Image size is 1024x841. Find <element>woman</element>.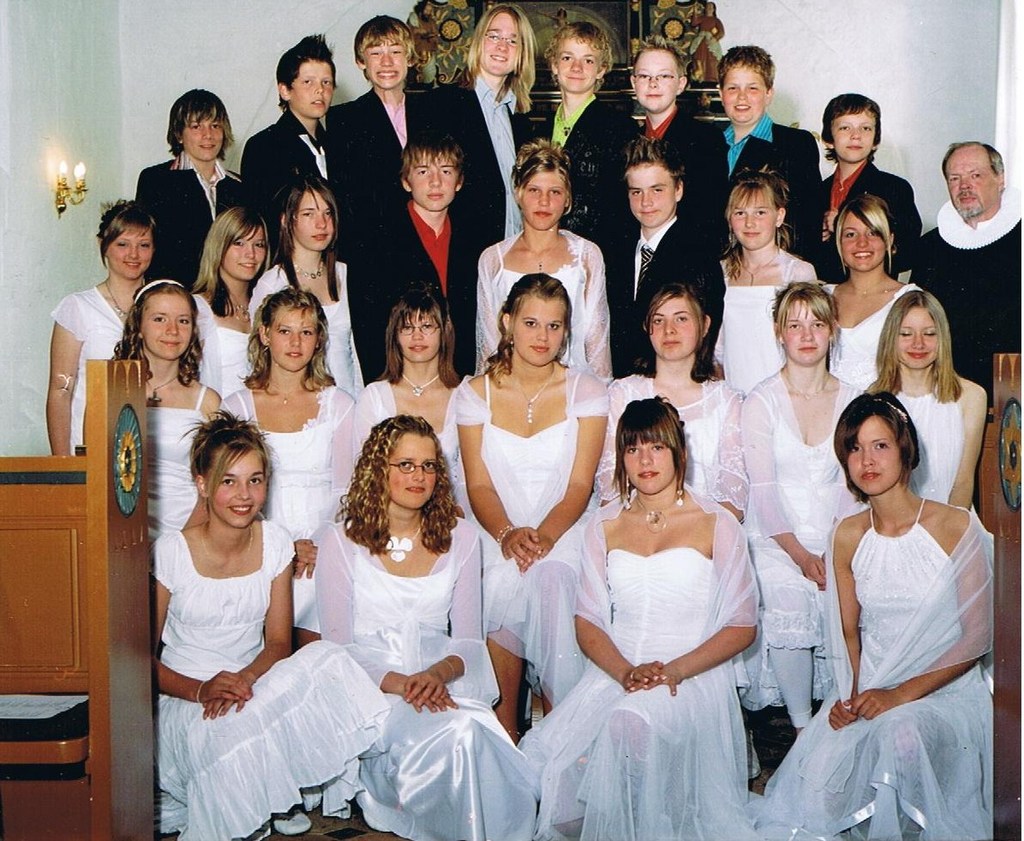
bbox(811, 192, 925, 395).
